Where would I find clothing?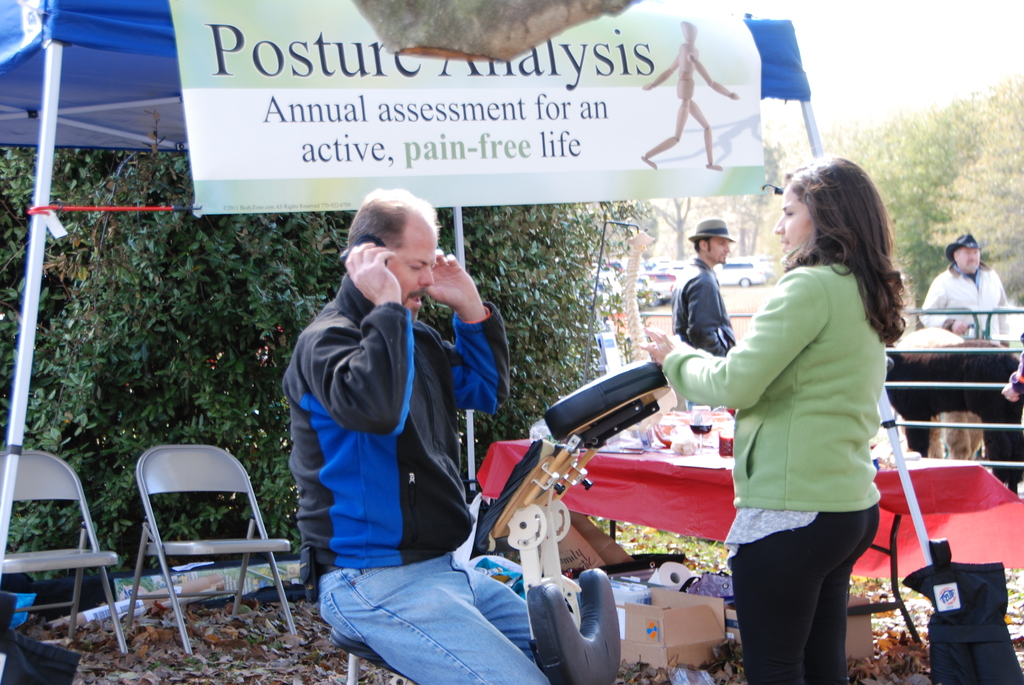
At <region>669, 257, 742, 353</region>.
